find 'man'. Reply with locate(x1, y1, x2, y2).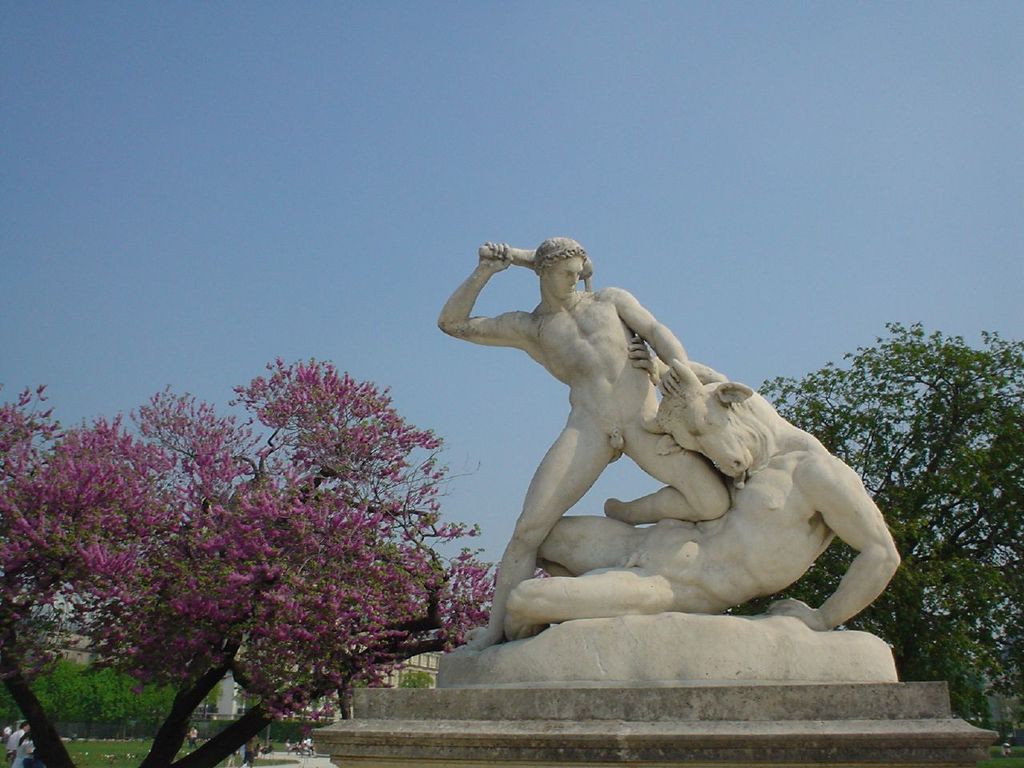
locate(443, 224, 749, 675).
